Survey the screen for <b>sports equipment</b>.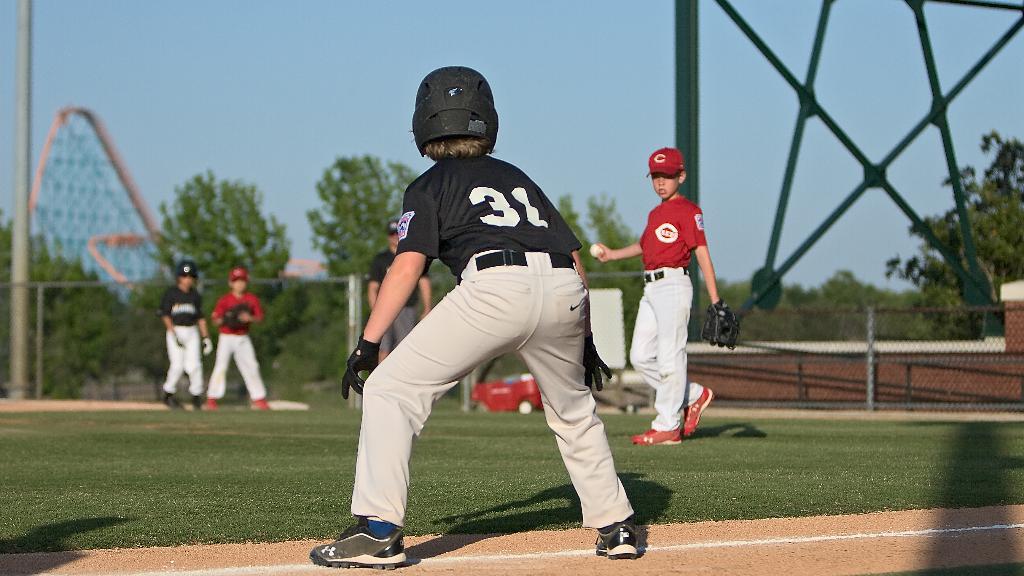
Survey found: box(411, 65, 502, 169).
